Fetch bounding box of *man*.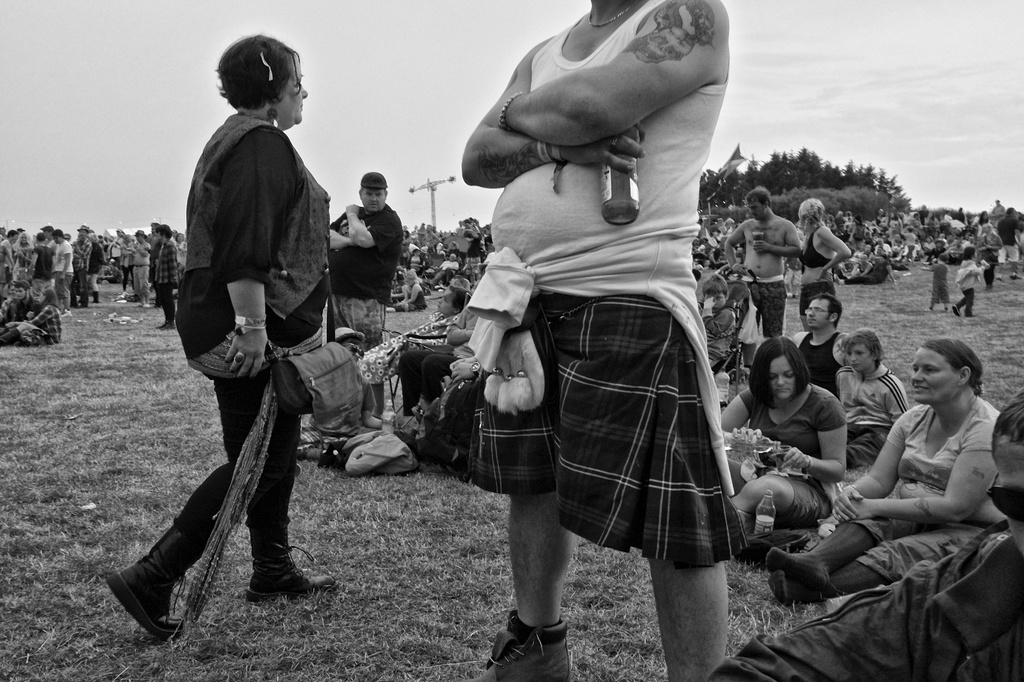
Bbox: BBox(108, 226, 127, 270).
